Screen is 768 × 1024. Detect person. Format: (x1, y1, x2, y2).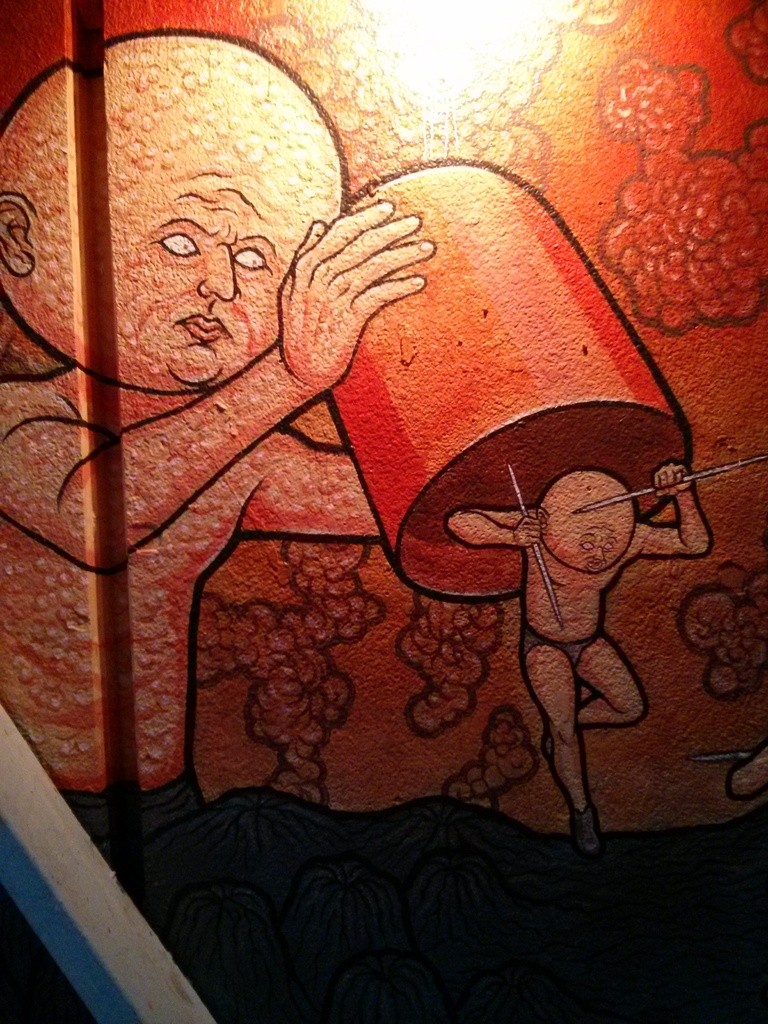
(0, 24, 442, 851).
